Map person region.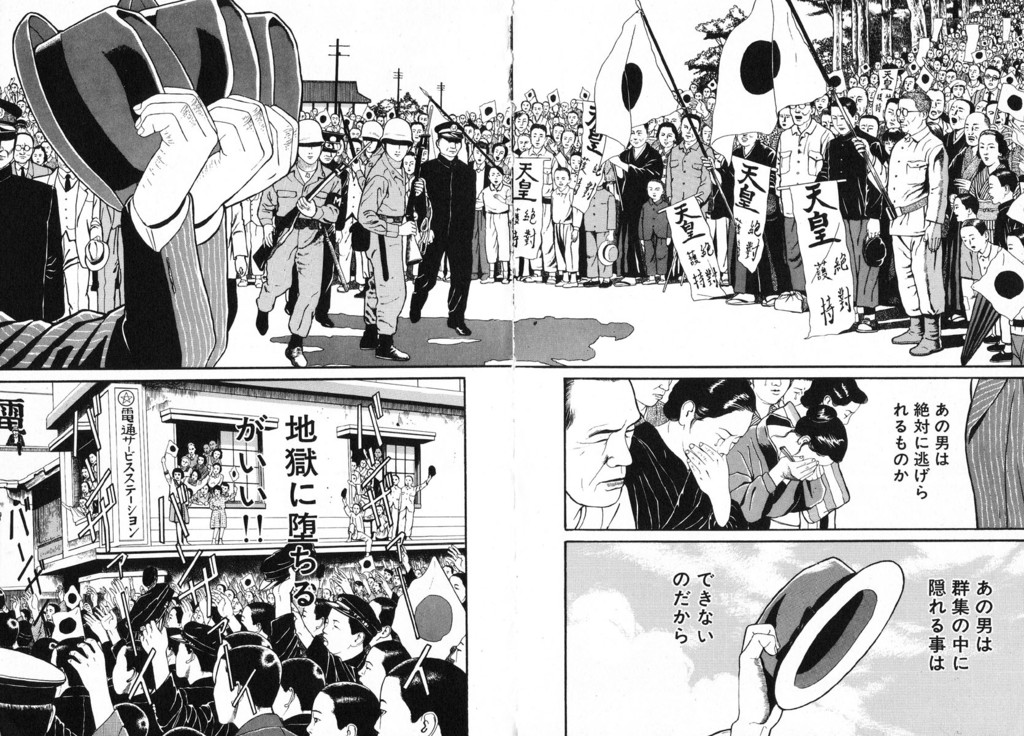
Mapped to (717, 401, 834, 525).
